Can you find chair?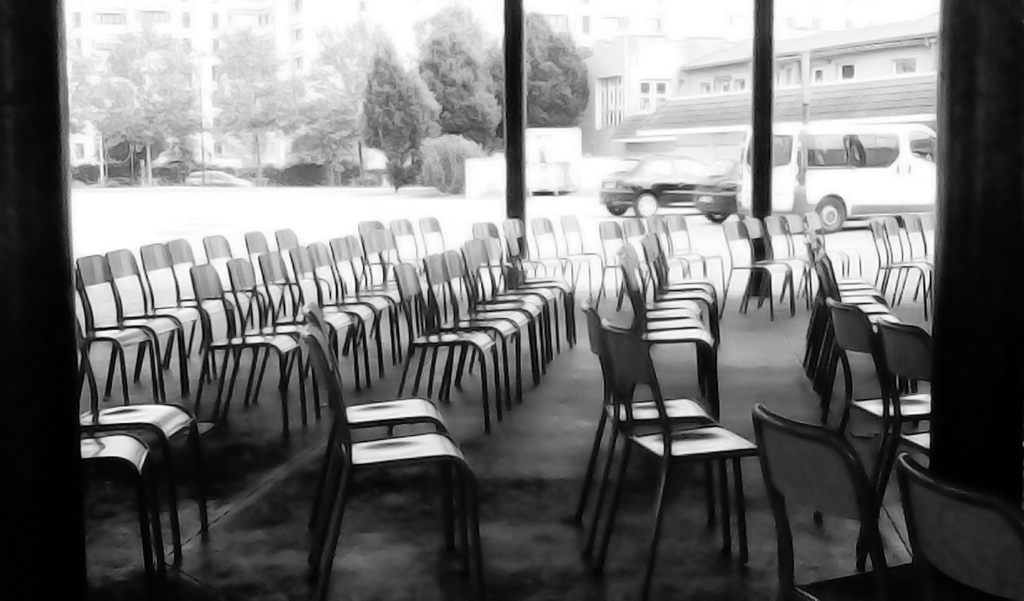
Yes, bounding box: <region>815, 299, 934, 523</region>.
